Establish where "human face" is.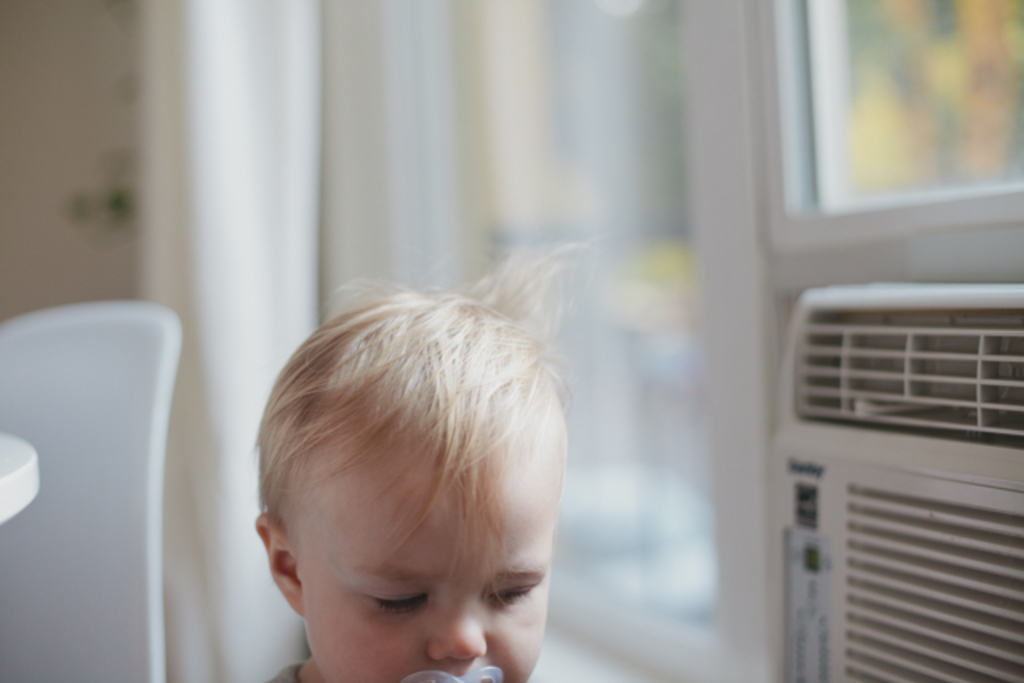
Established at [302,445,566,681].
